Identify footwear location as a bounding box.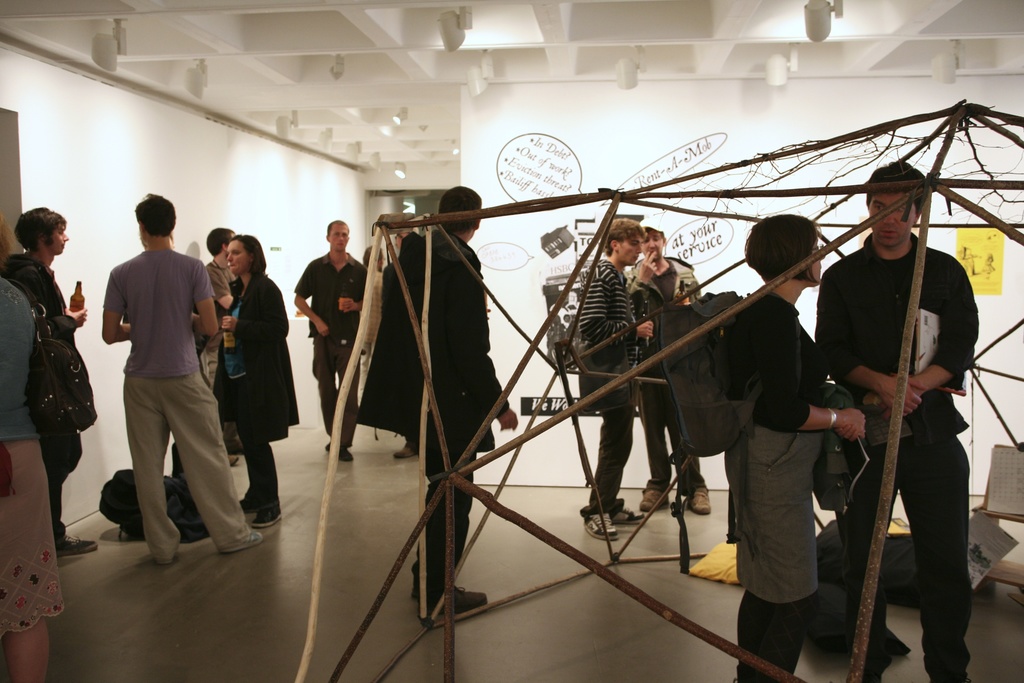
BBox(643, 488, 662, 515).
